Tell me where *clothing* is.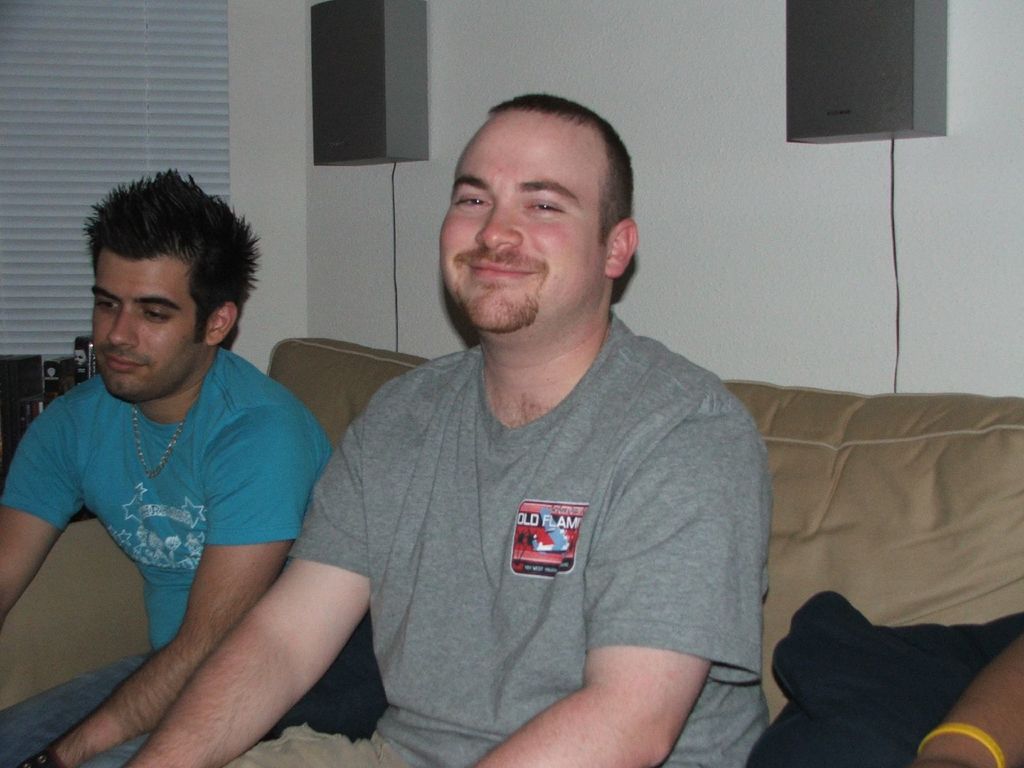
*clothing* is at box=[0, 338, 337, 767].
